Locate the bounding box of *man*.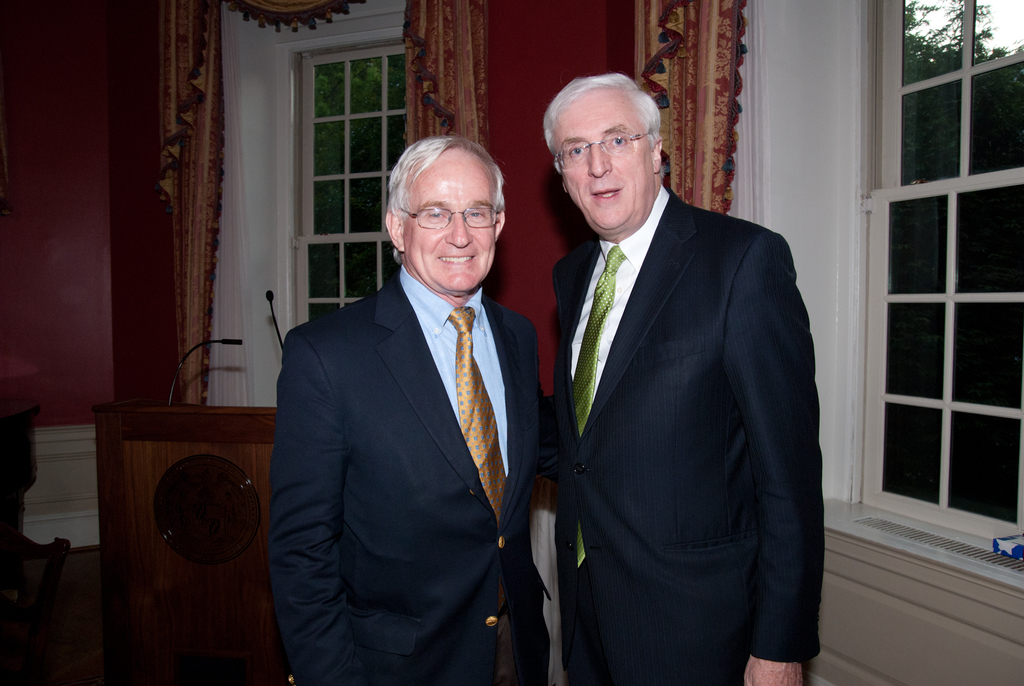
Bounding box: x1=527 y1=65 x2=833 y2=685.
